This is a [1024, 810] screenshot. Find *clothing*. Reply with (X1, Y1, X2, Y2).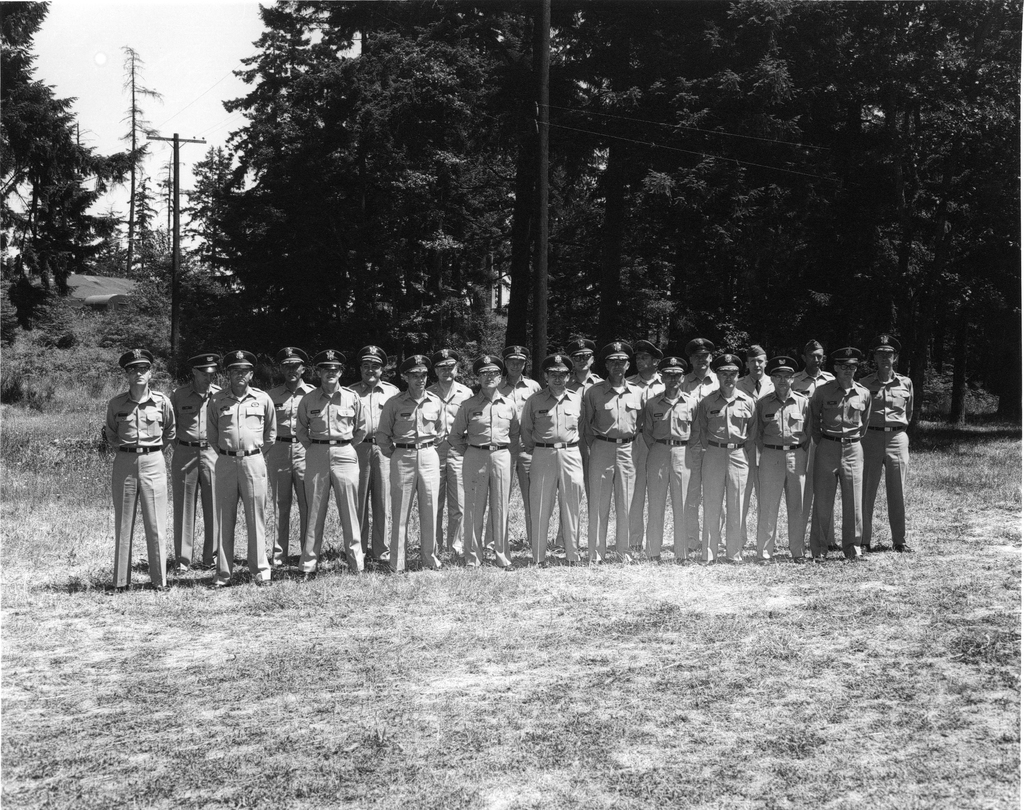
(105, 390, 176, 448).
